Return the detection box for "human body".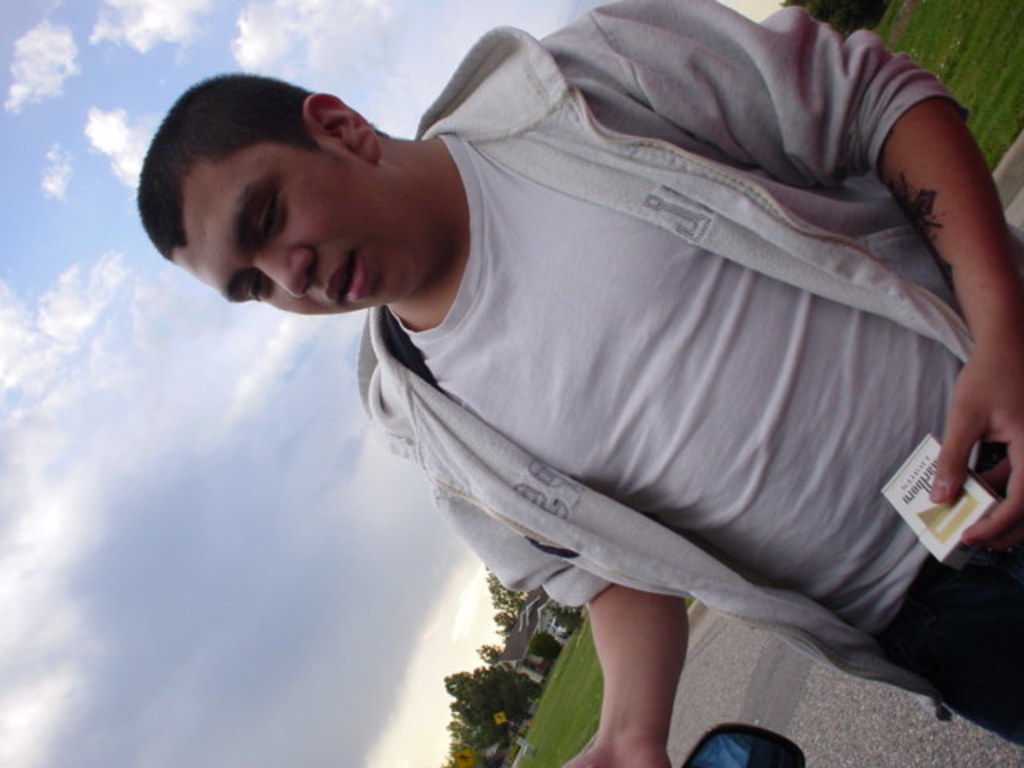
(left=160, top=0, right=1021, bottom=733).
